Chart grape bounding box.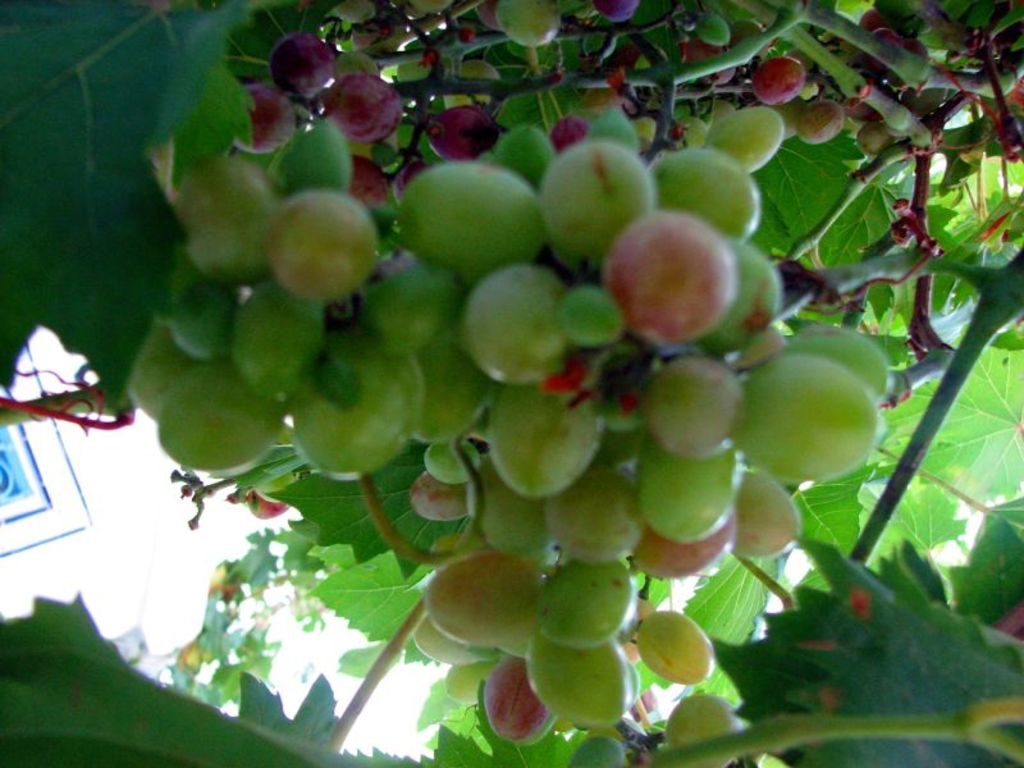
Charted: <bbox>497, 0, 561, 45</bbox>.
